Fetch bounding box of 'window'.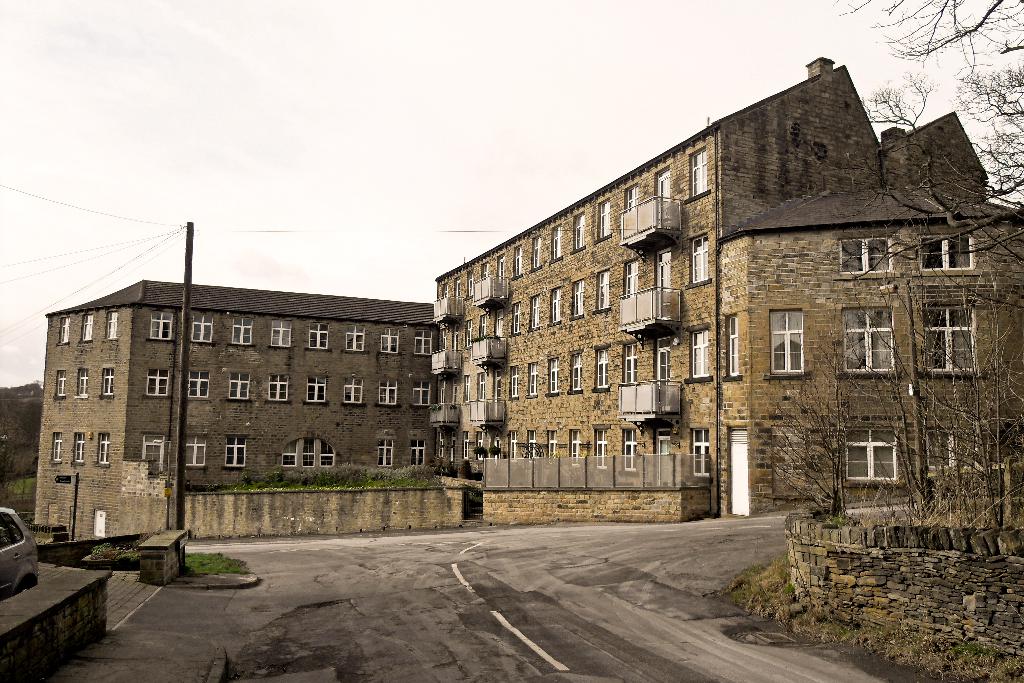
Bbox: 478/263/485/279.
